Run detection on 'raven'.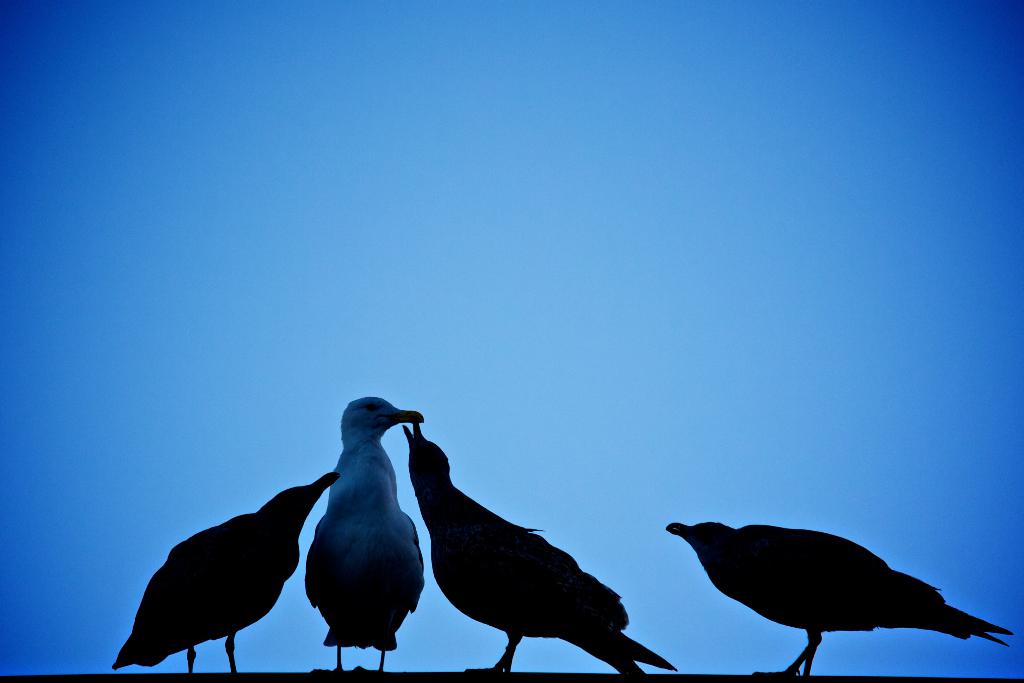
Result: detection(412, 416, 675, 680).
